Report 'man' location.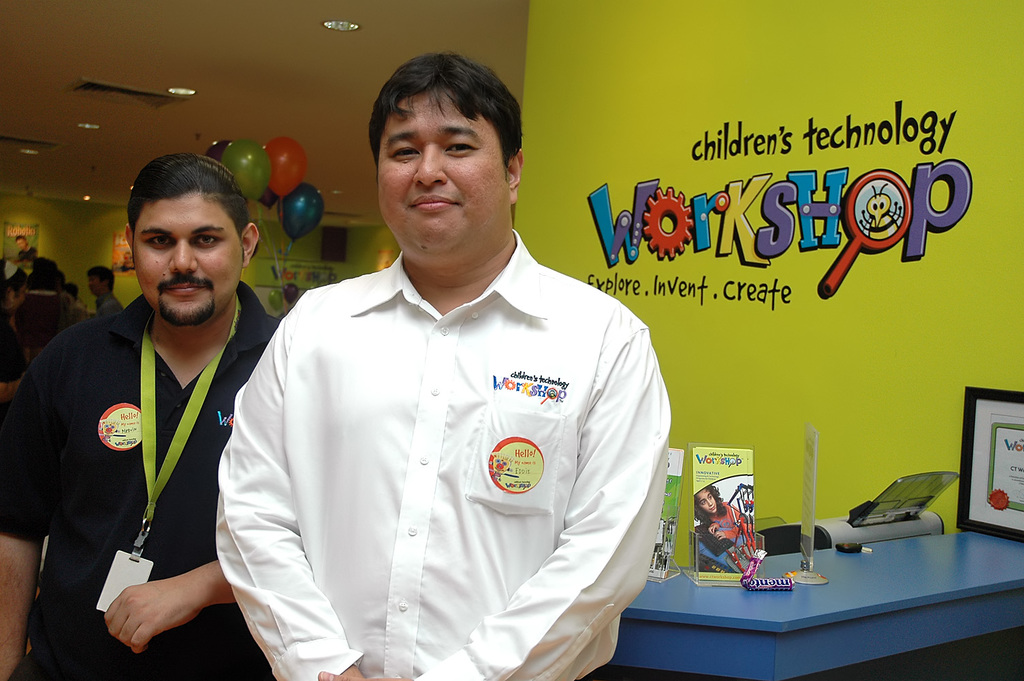
Report: bbox(0, 153, 283, 680).
